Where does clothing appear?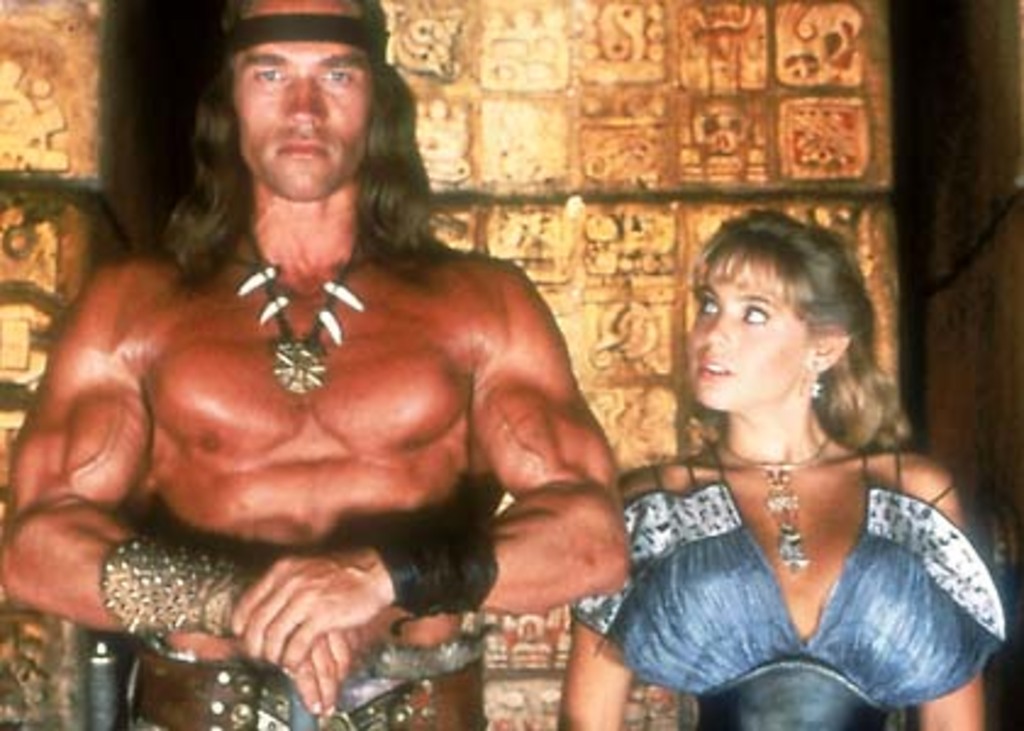
Appears at bbox=[624, 358, 1014, 716].
